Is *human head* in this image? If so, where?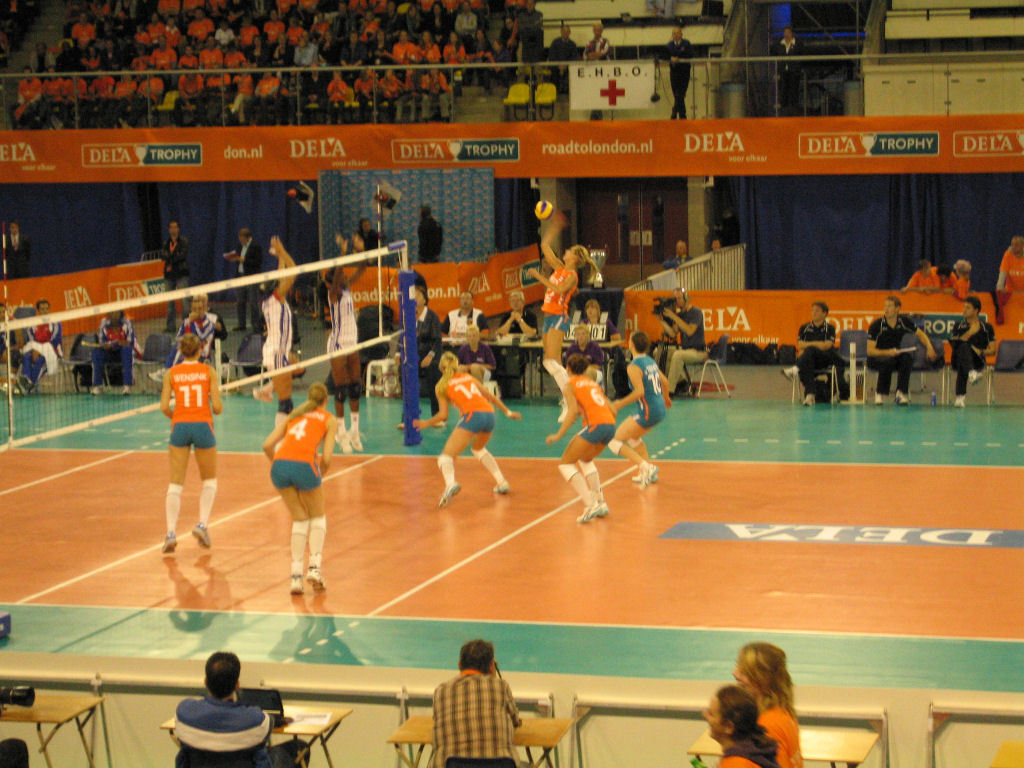
Yes, at BBox(954, 255, 973, 276).
